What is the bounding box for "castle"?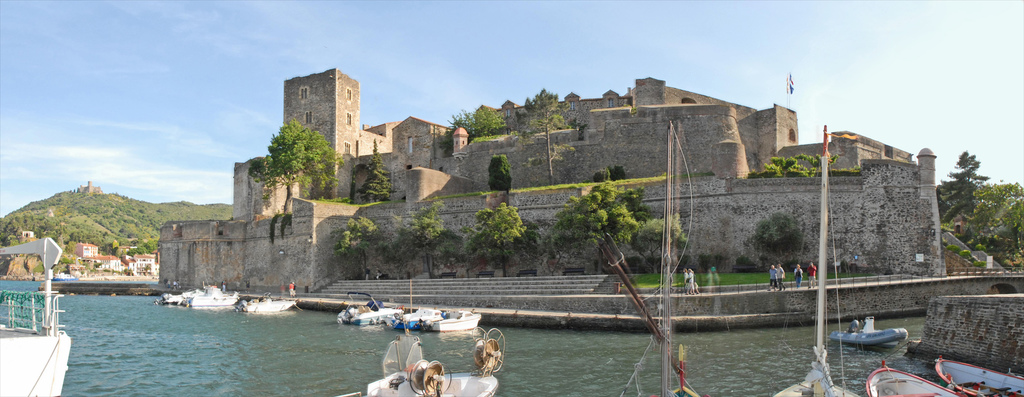
[left=68, top=180, right=102, bottom=200].
